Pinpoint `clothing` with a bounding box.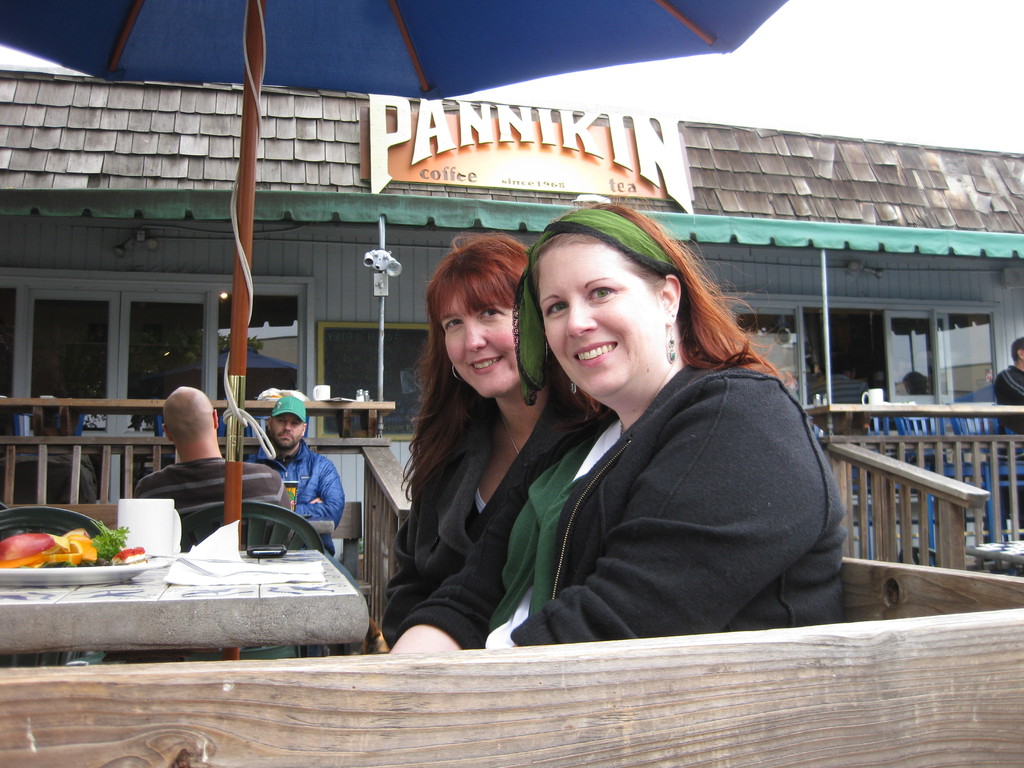
<box>378,378,591,648</box>.
